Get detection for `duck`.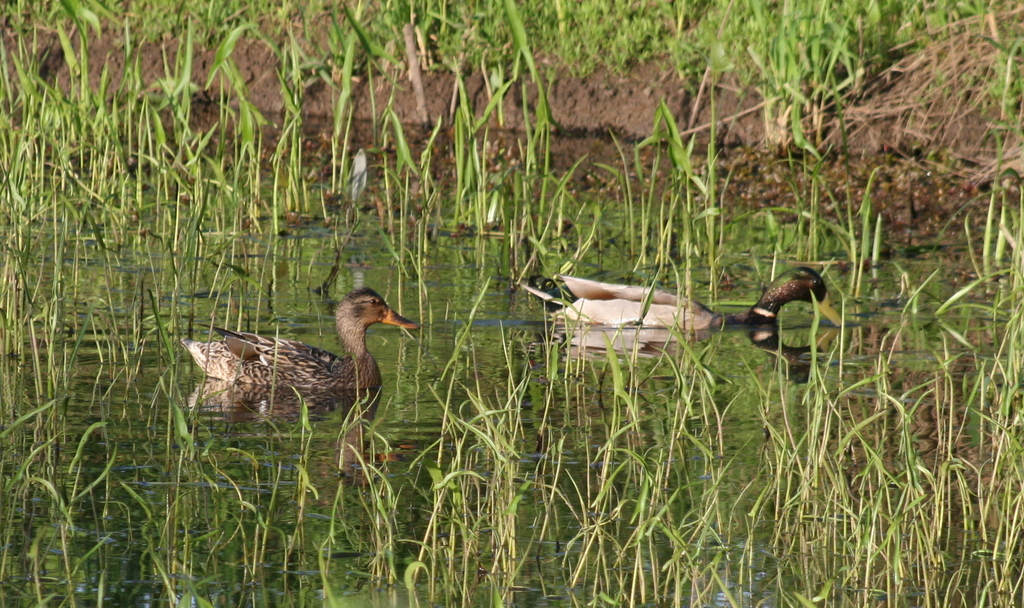
Detection: (x1=276, y1=181, x2=368, y2=233).
